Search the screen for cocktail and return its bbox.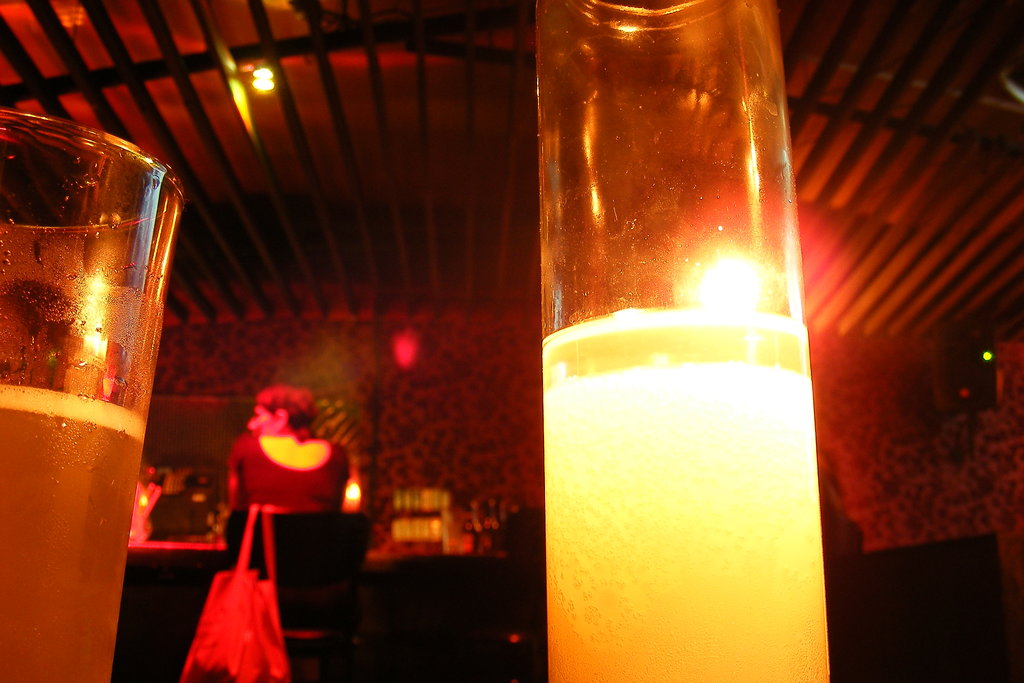
Found: bbox=[0, 105, 191, 682].
